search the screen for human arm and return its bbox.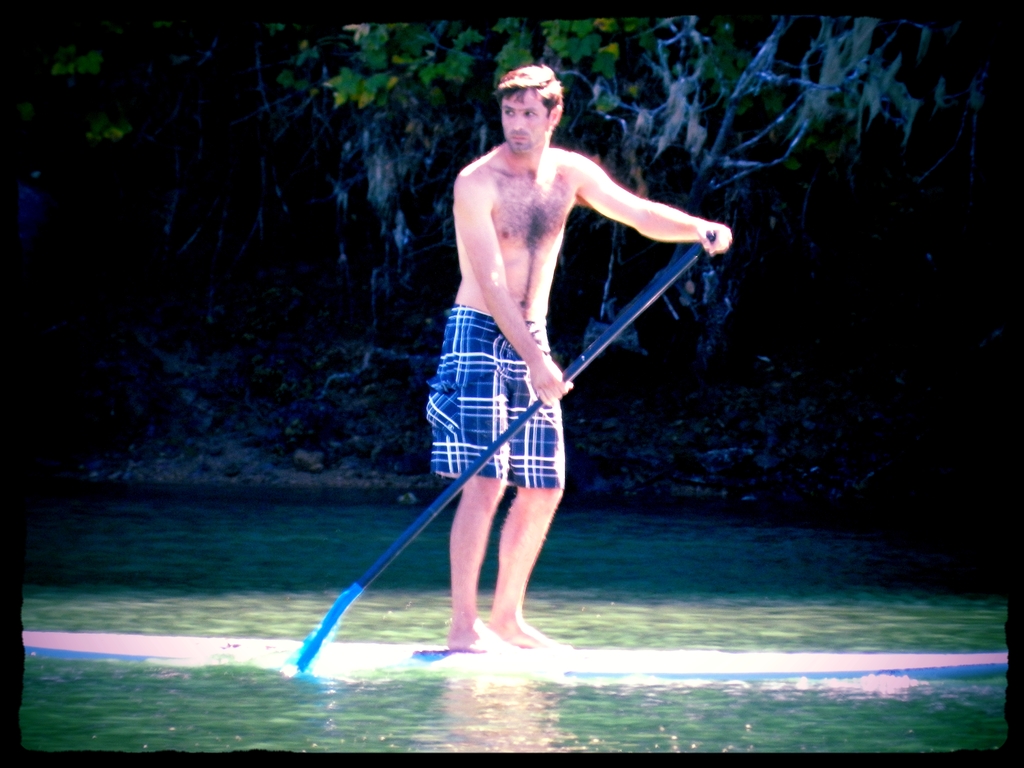
Found: select_region(451, 177, 578, 410).
